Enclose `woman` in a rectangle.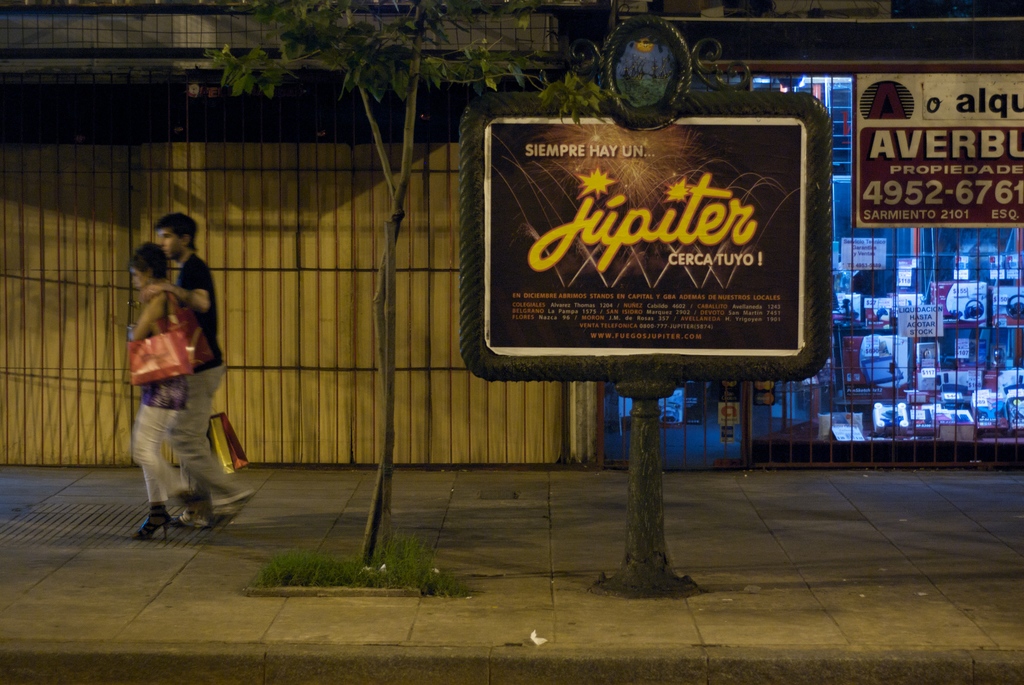
left=102, top=210, right=214, bottom=529.
